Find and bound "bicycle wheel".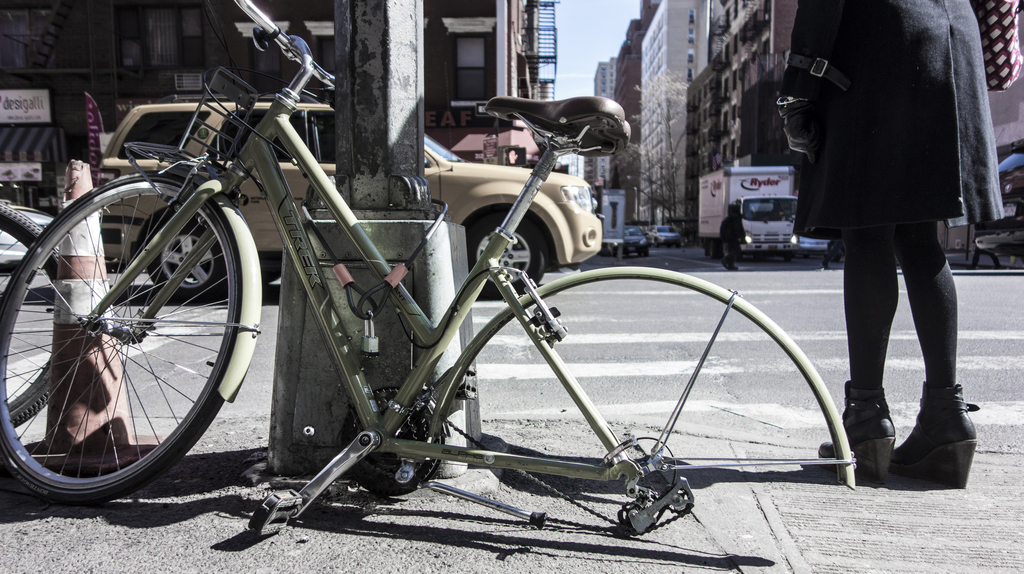
Bound: [left=2, top=139, right=248, bottom=510].
